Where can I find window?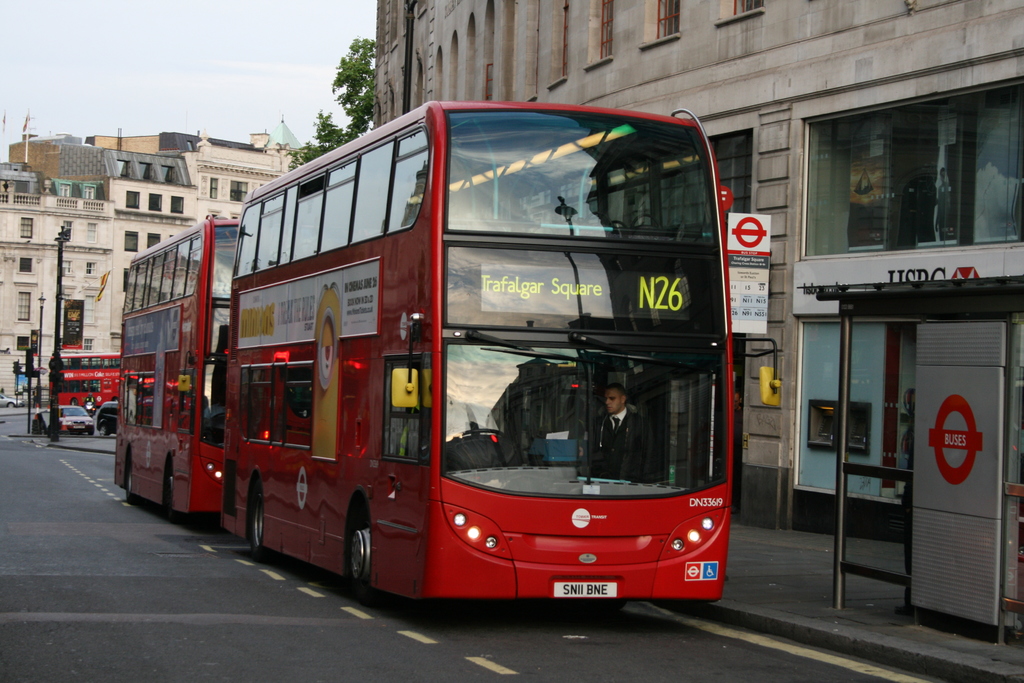
You can find it at 150, 194, 163, 211.
